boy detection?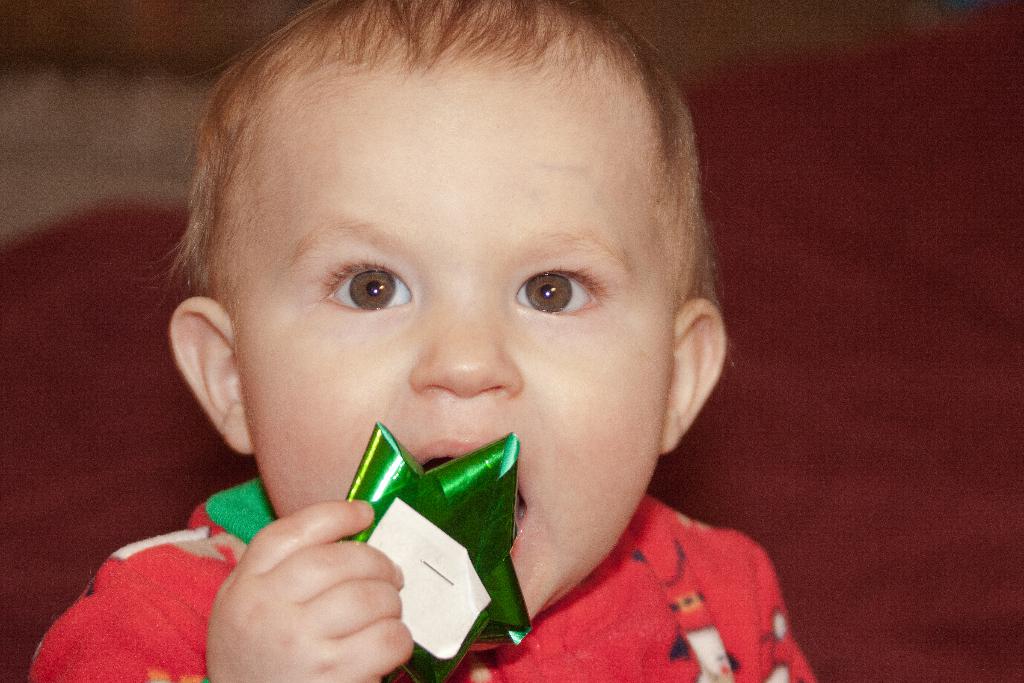
96:11:827:681
